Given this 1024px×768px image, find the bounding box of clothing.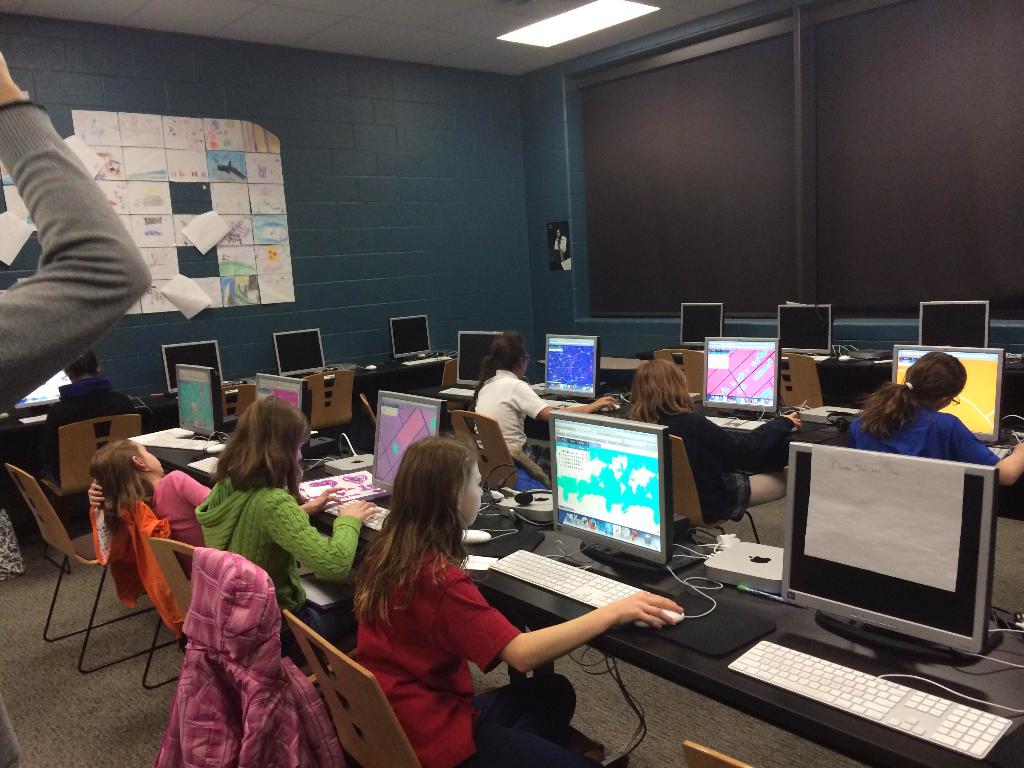
(0, 99, 150, 420).
